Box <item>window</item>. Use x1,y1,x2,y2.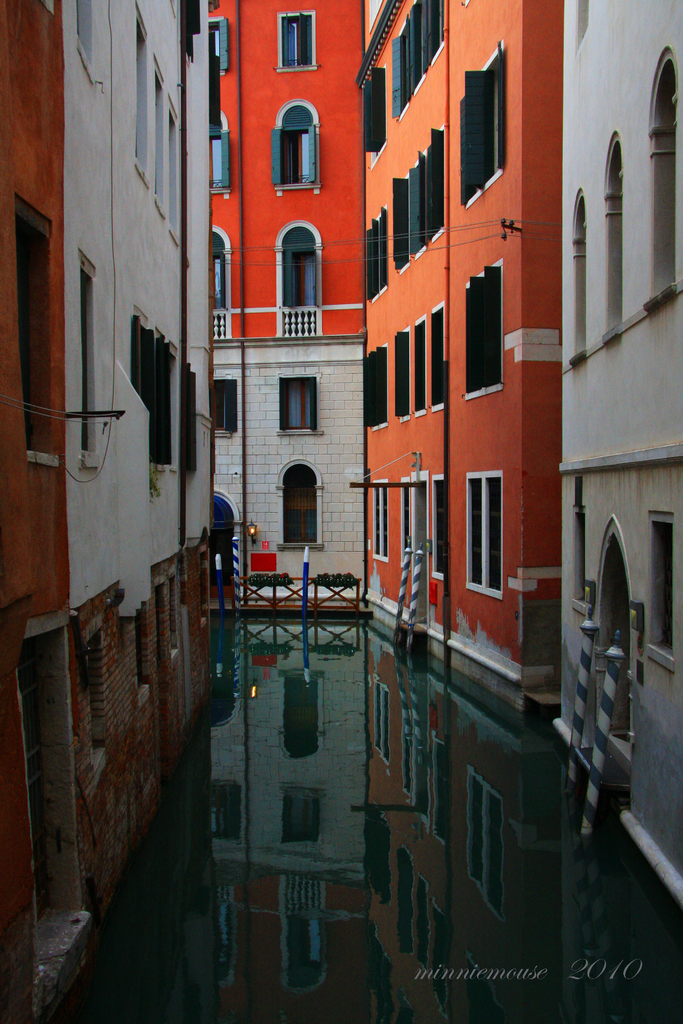
388,1,444,123.
